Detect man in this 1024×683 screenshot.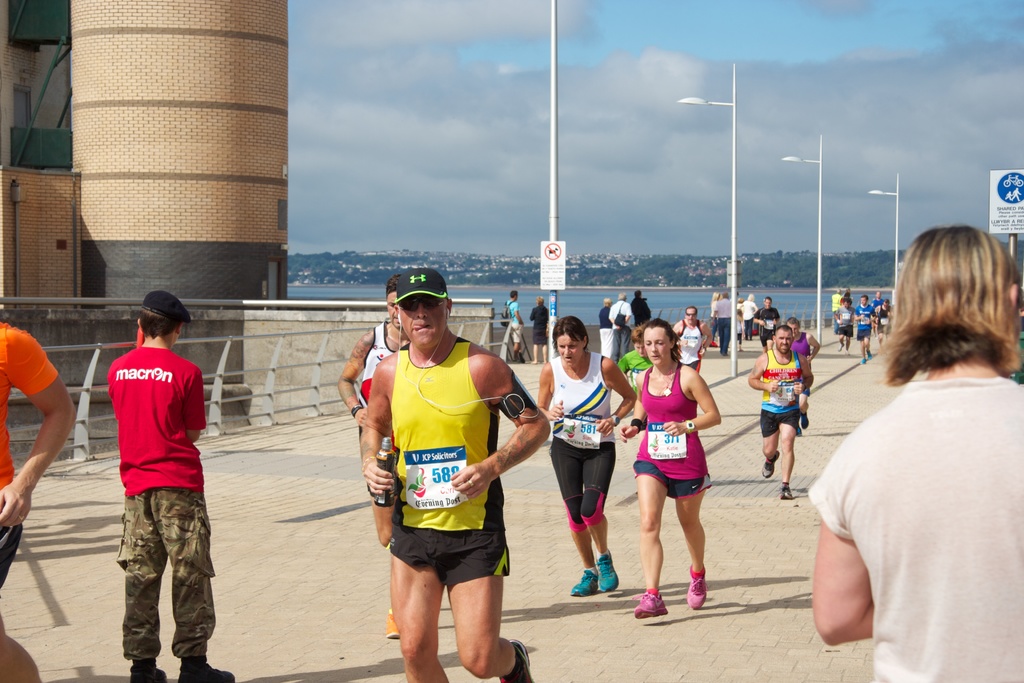
Detection: x1=365 y1=265 x2=534 y2=682.
